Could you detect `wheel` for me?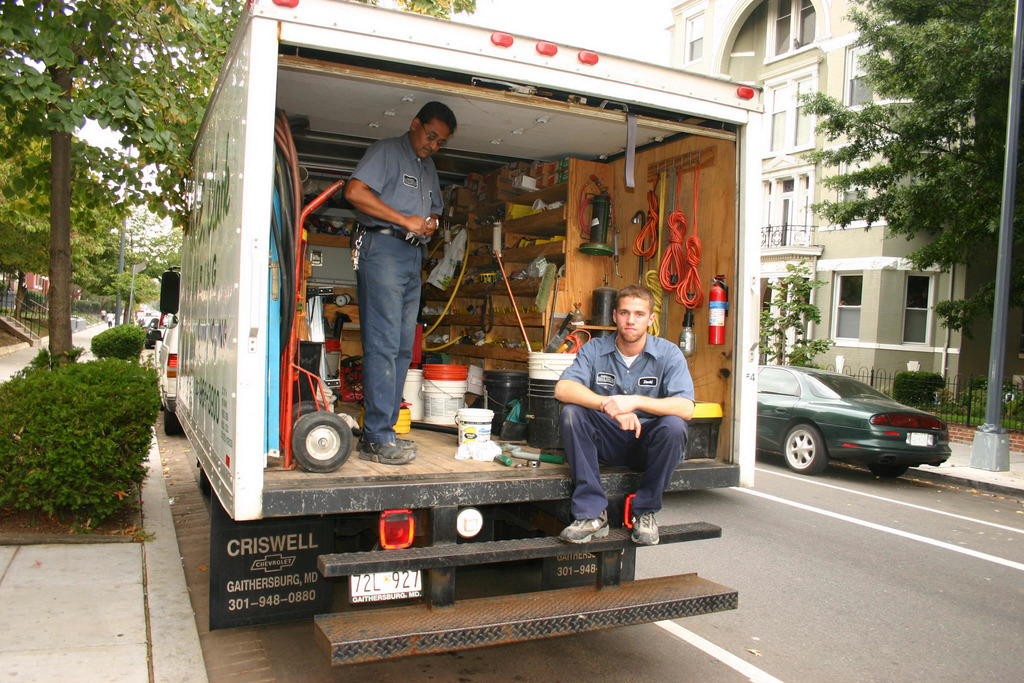
Detection result: detection(288, 399, 323, 424).
